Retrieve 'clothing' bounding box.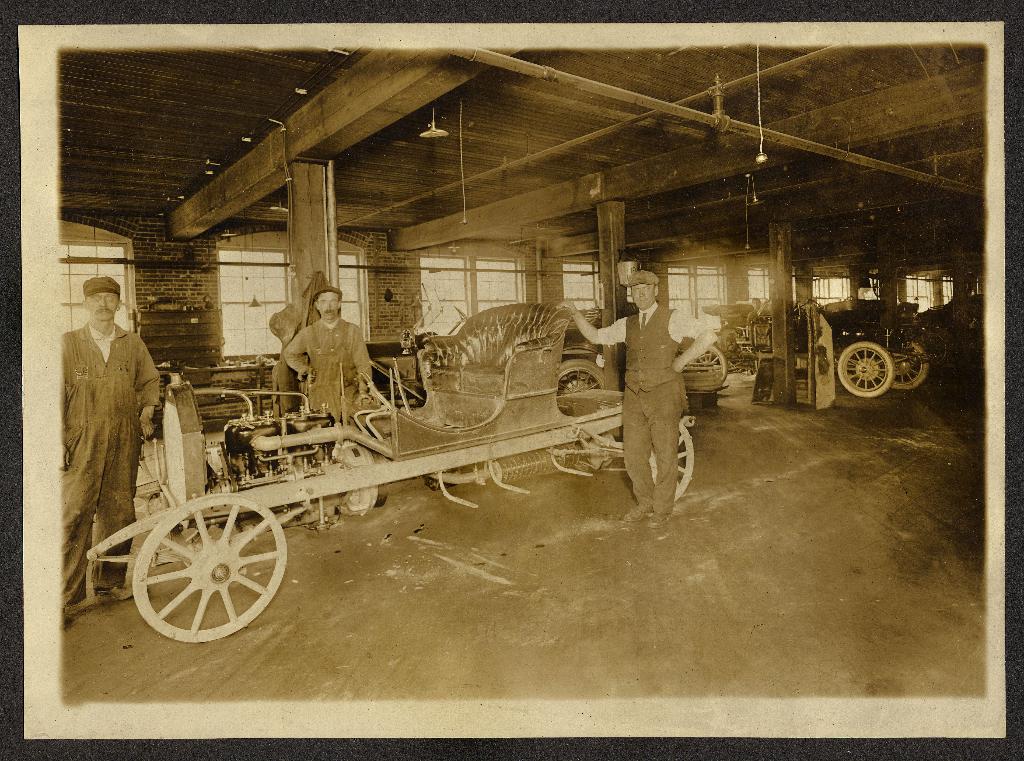
Bounding box: <region>600, 295, 712, 503</region>.
